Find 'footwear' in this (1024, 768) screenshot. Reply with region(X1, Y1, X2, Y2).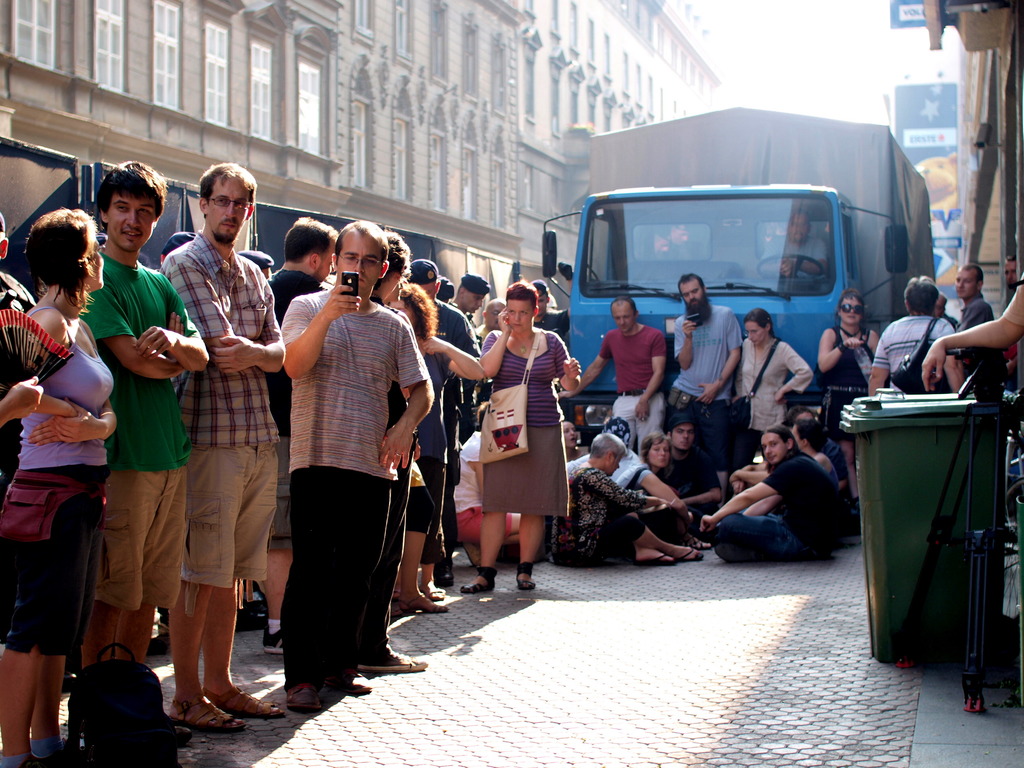
region(461, 566, 499, 596).
